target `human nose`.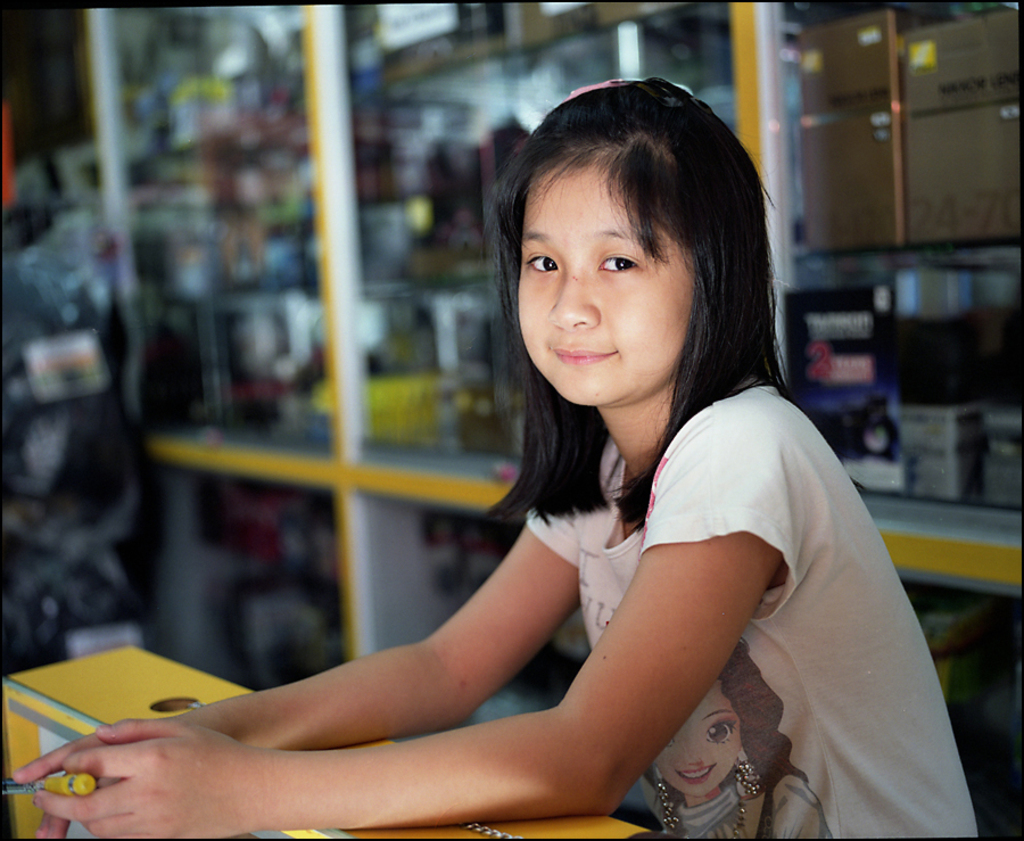
Target region: box(545, 261, 603, 328).
